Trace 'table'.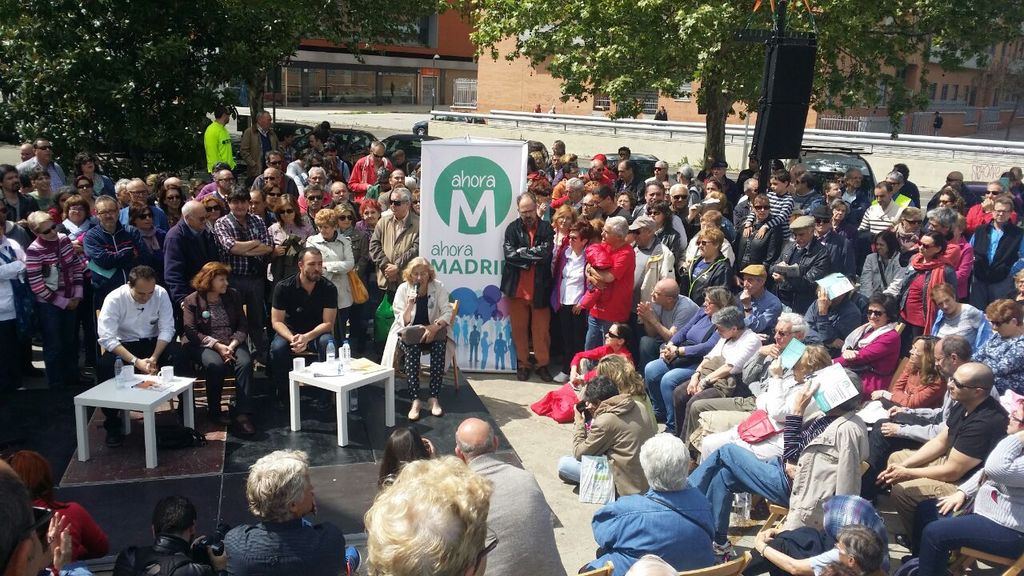
Traced to box(85, 361, 196, 442).
